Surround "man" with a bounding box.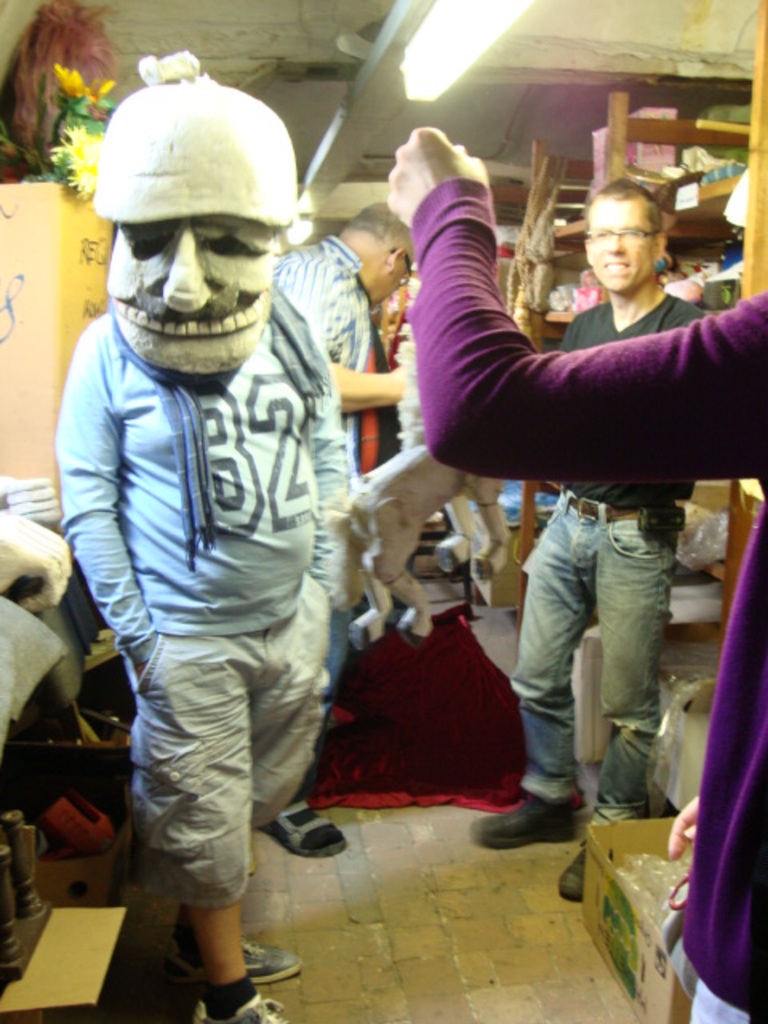
l=56, t=48, r=331, b=1022.
